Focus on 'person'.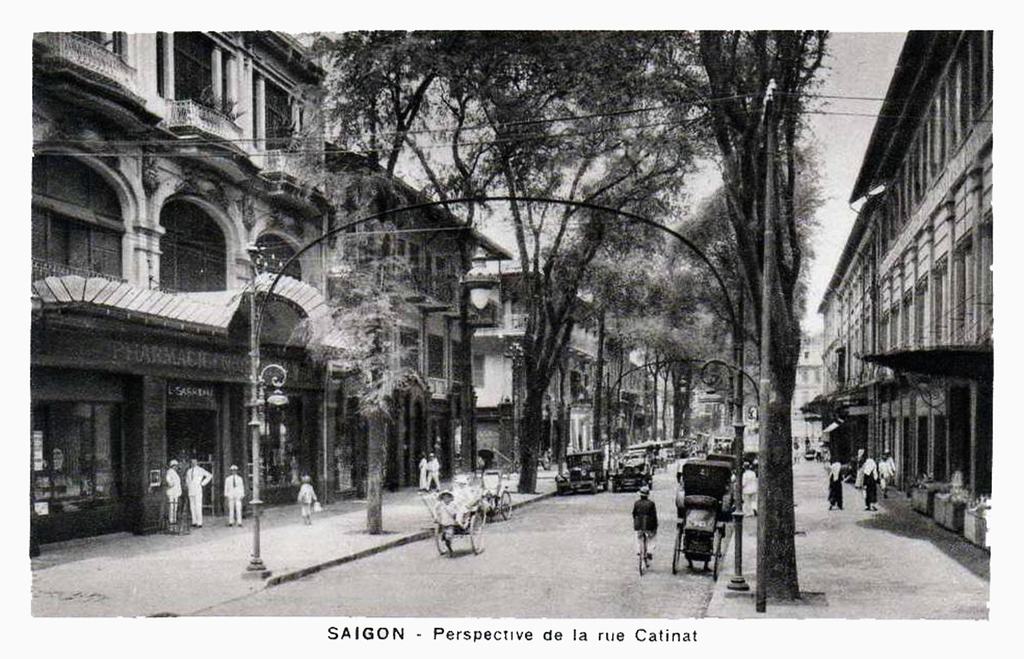
Focused at 885,452,892,470.
